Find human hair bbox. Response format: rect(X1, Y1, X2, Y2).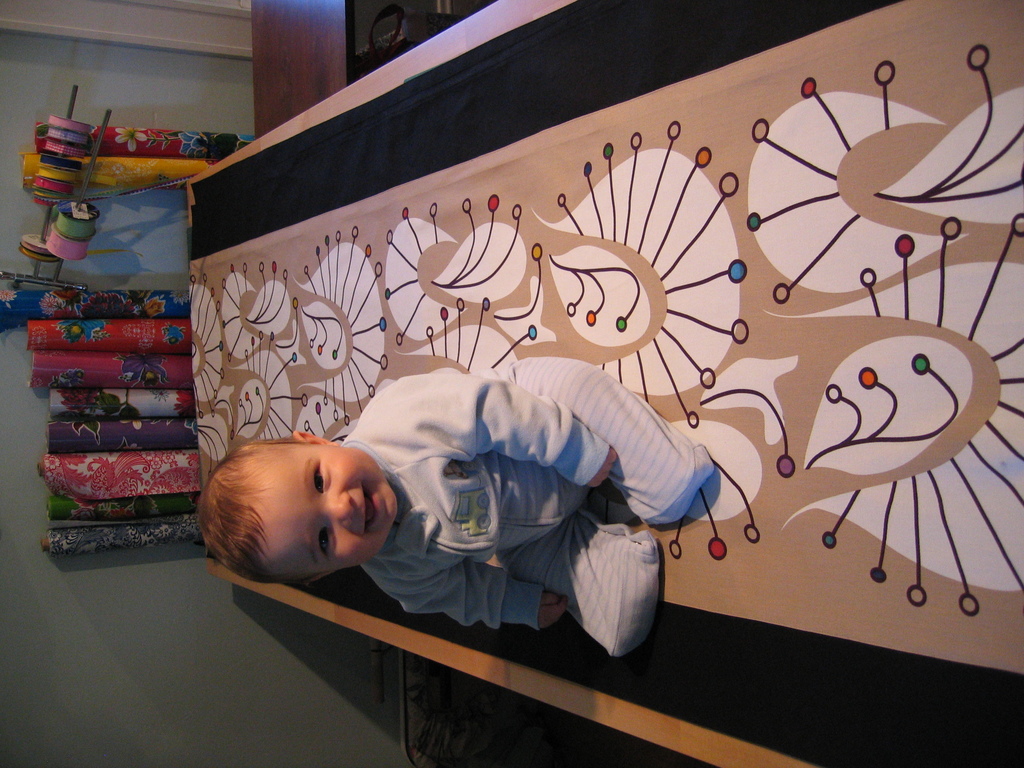
rect(198, 440, 263, 578).
